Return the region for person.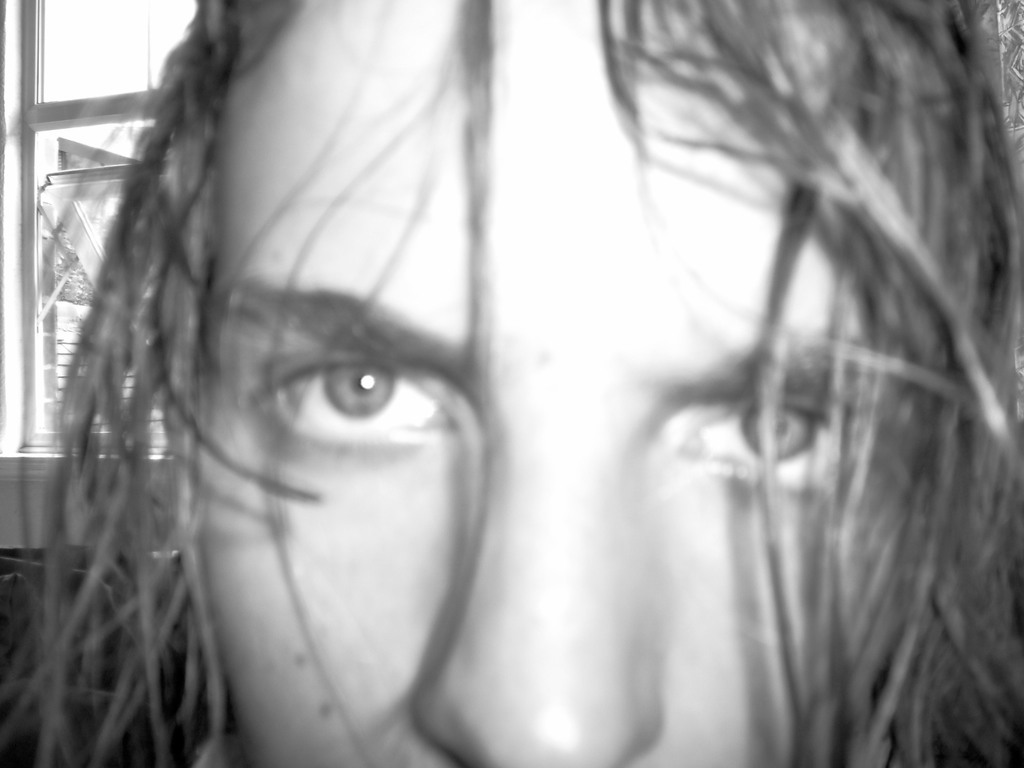
(0, 0, 1023, 767).
